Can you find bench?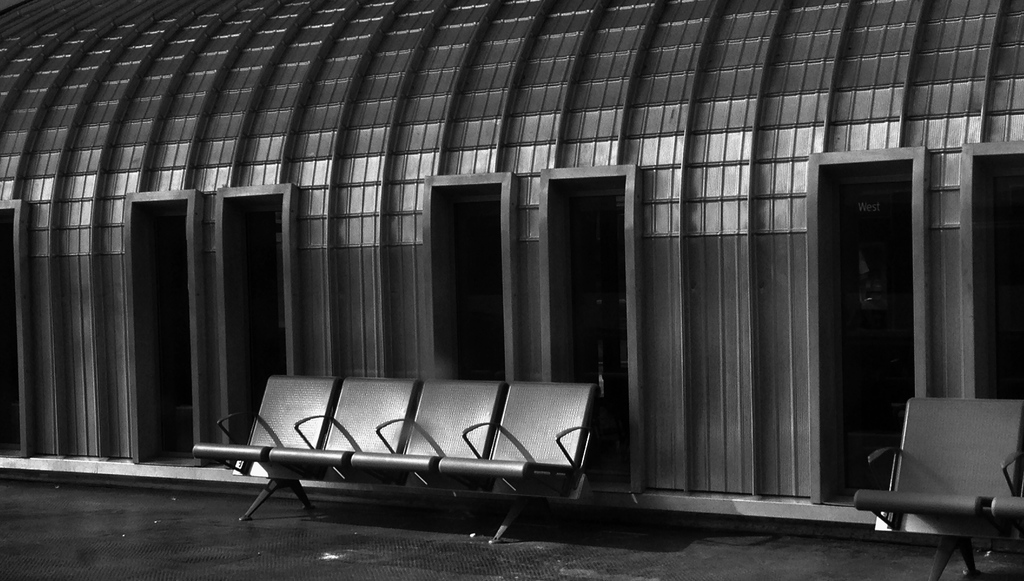
Yes, bounding box: (left=854, top=397, right=1023, bottom=580).
